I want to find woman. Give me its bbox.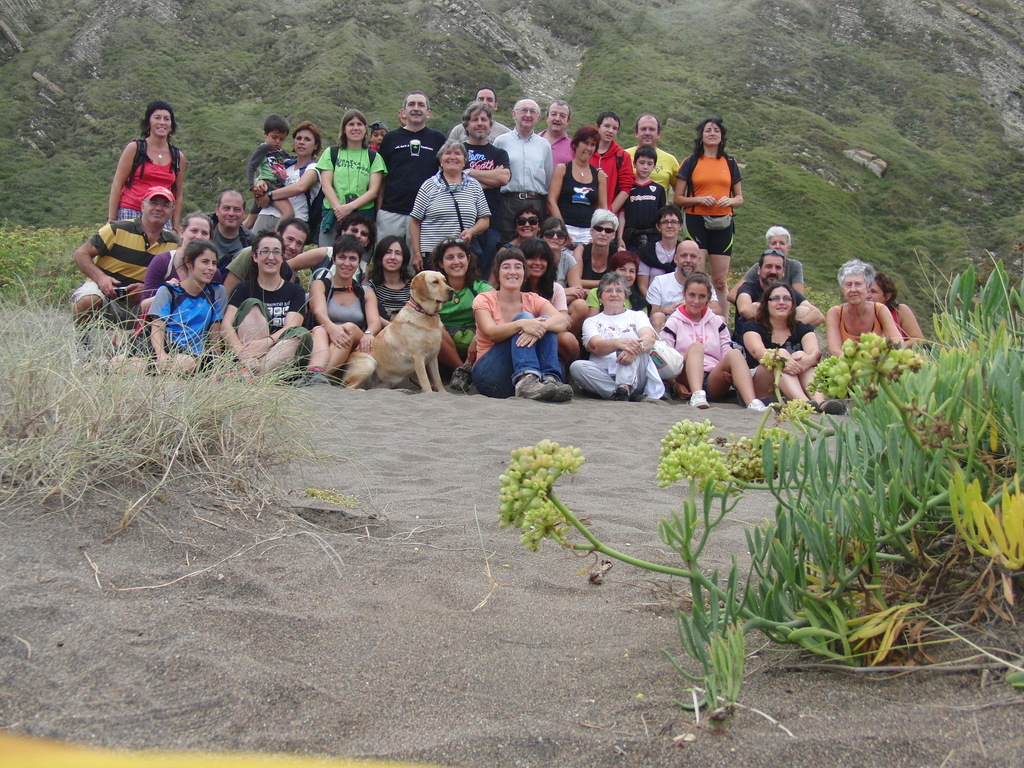
detection(551, 128, 609, 295).
